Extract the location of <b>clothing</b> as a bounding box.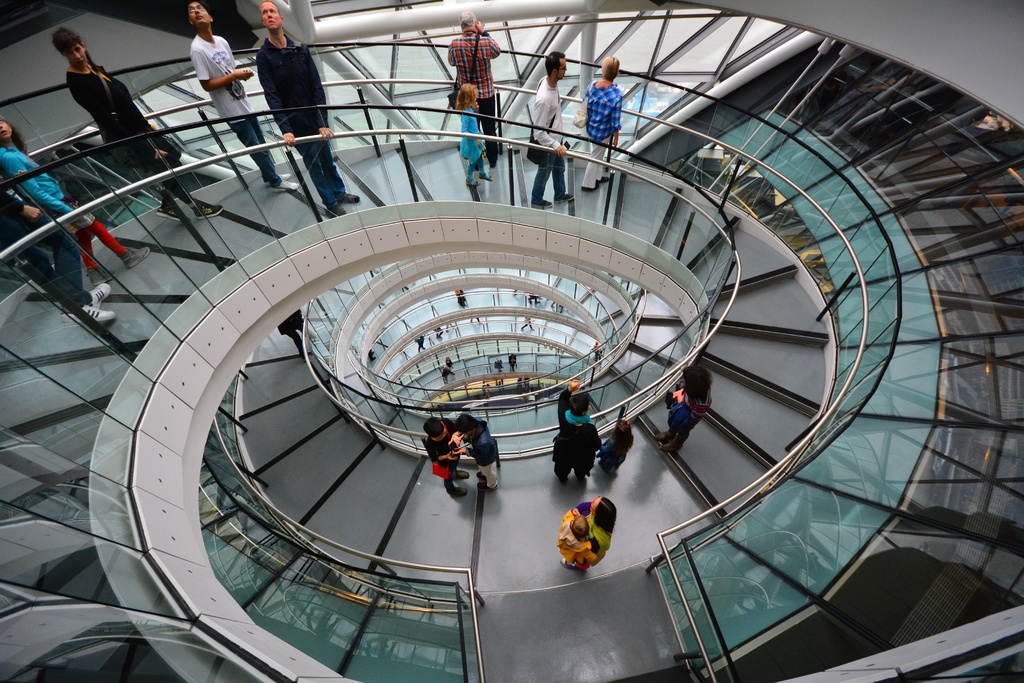
555:498:611:573.
